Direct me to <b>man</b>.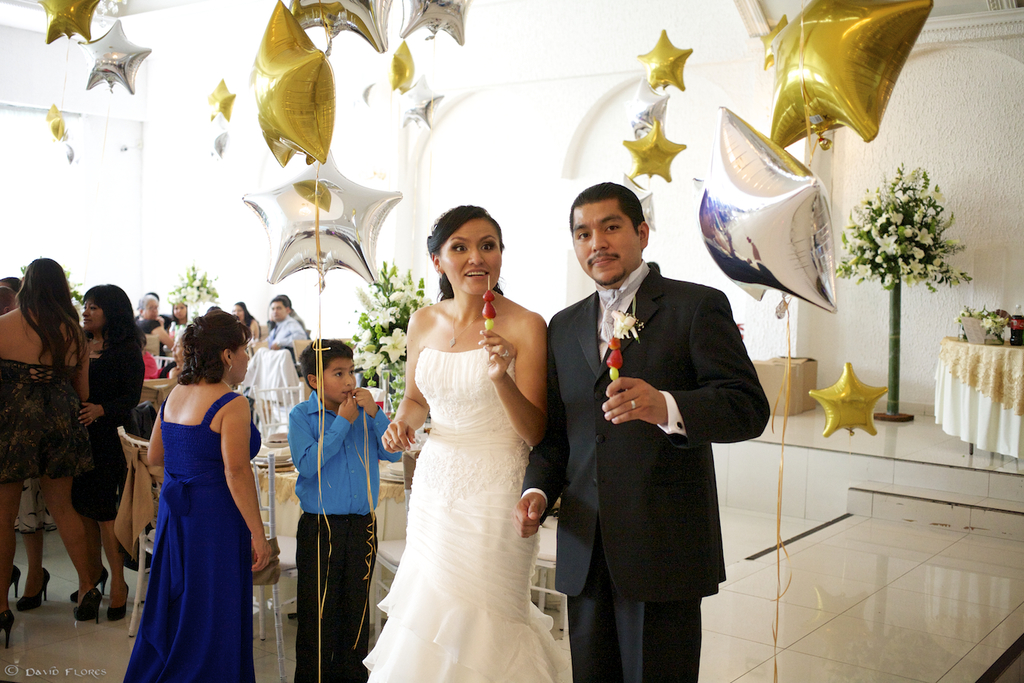
Direction: x1=249, y1=299, x2=303, y2=347.
